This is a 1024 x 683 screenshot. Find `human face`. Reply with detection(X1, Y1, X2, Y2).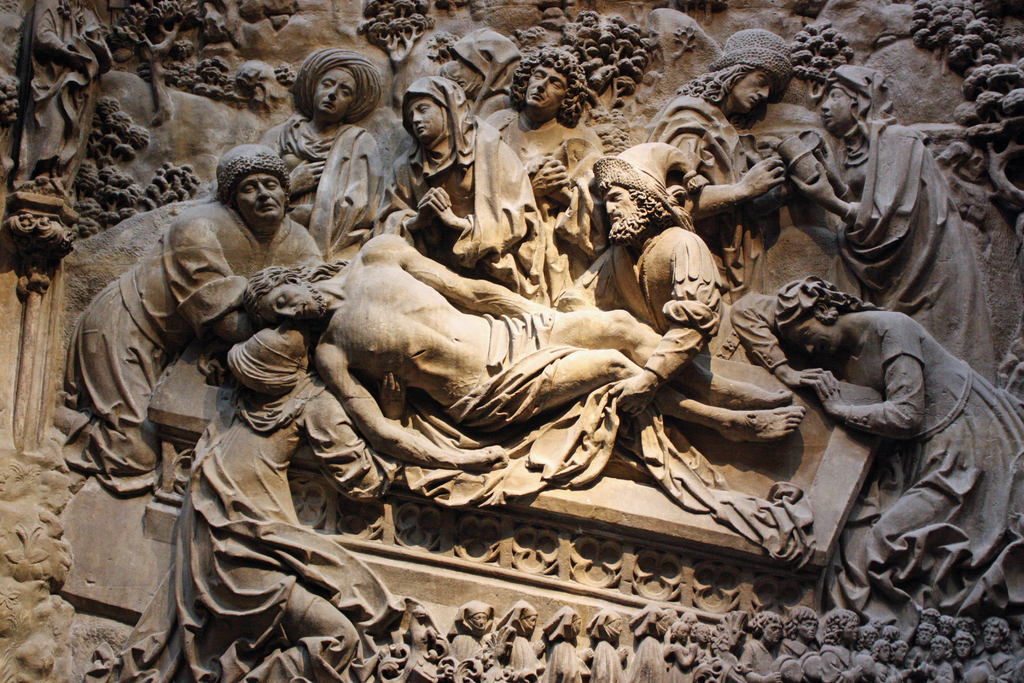
detection(820, 89, 854, 130).
